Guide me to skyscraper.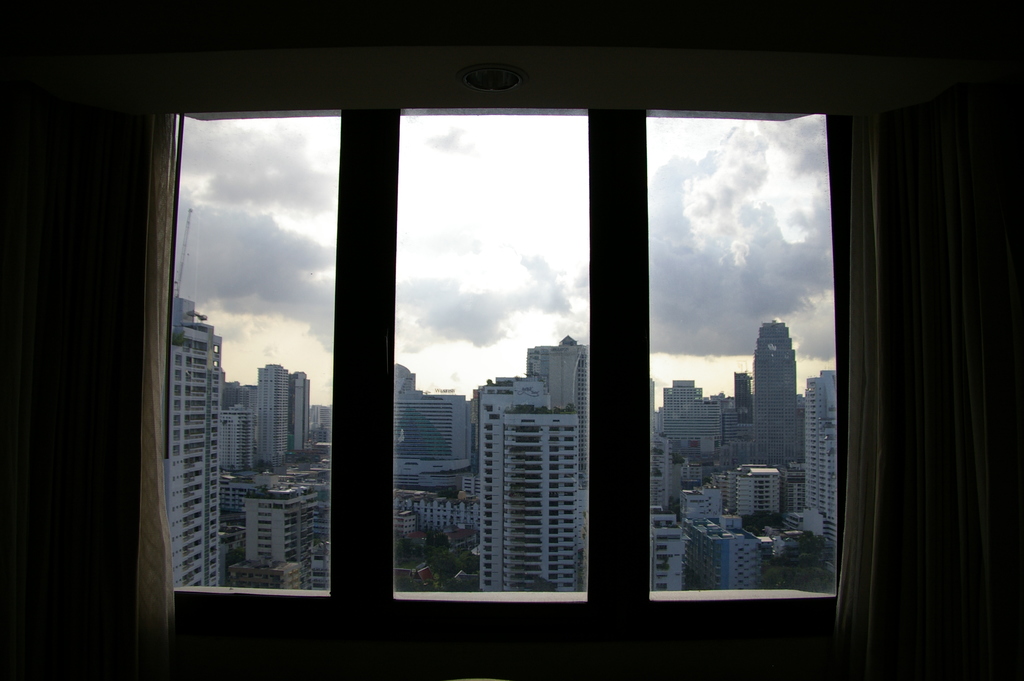
Guidance: [396, 382, 472, 488].
